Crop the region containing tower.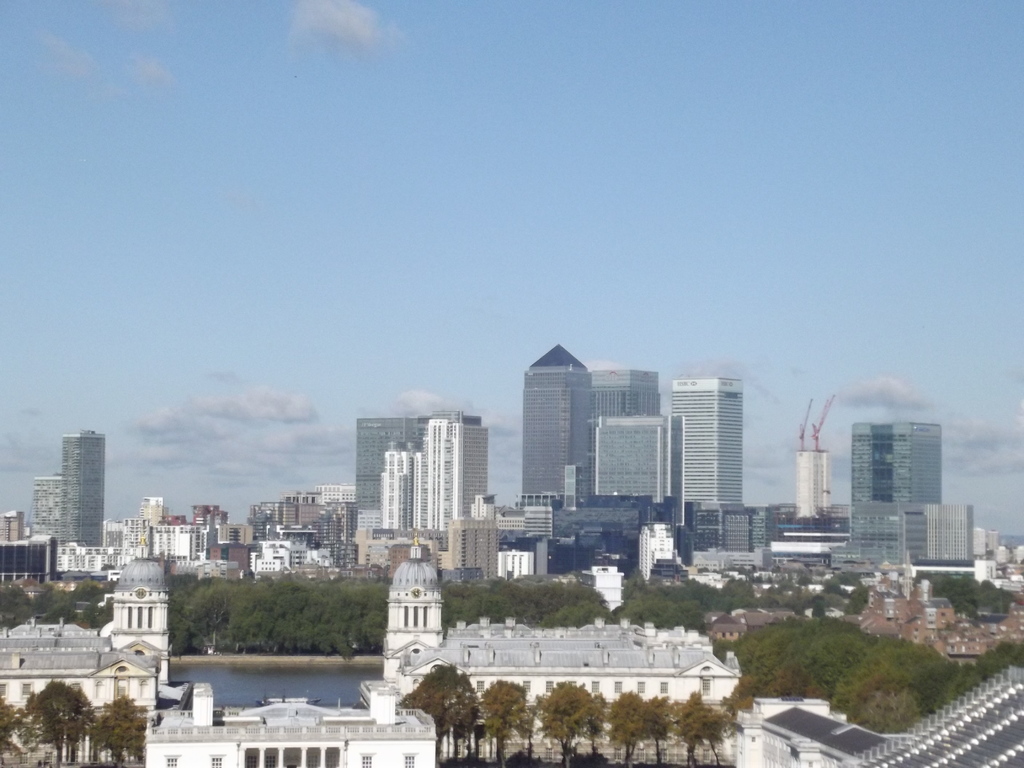
Crop region: [x1=796, y1=444, x2=832, y2=516].
